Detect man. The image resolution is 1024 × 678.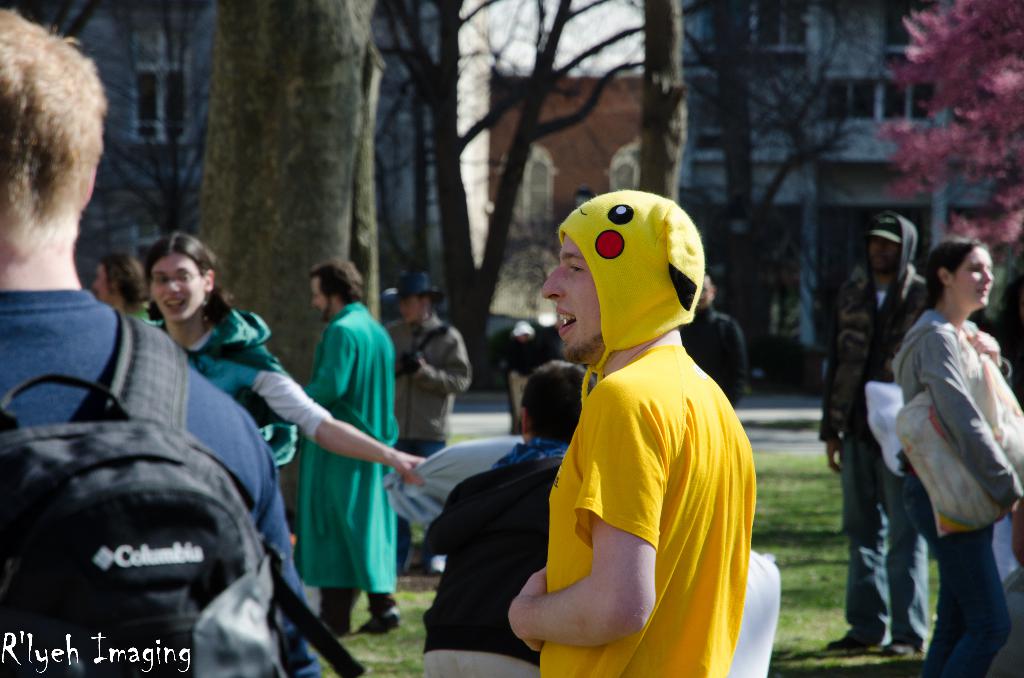
detection(379, 265, 476, 576).
